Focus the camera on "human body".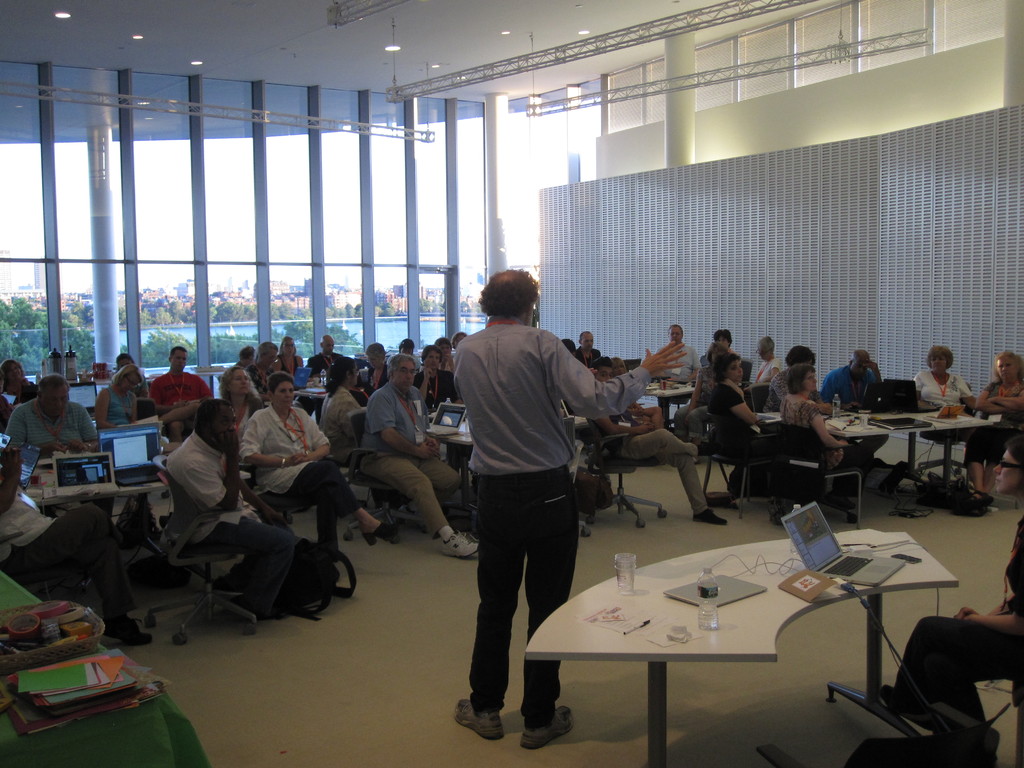
Focus region: locate(673, 342, 728, 442).
